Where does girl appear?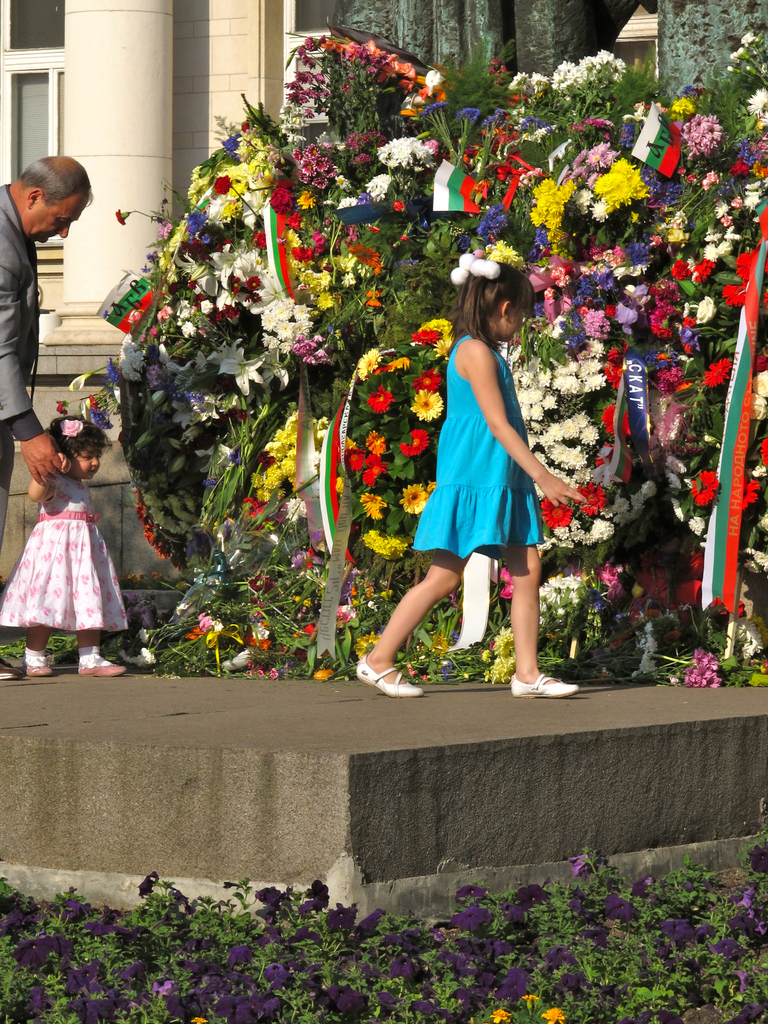
Appears at [0, 410, 127, 678].
